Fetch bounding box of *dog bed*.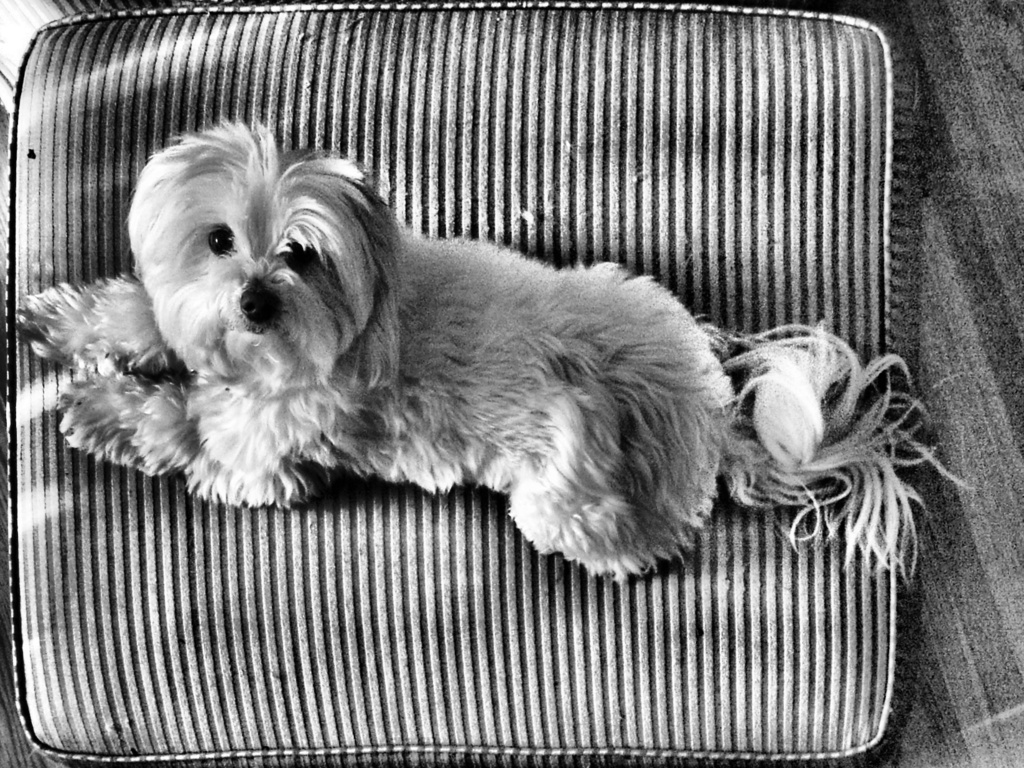
Bbox: BBox(4, 0, 919, 767).
